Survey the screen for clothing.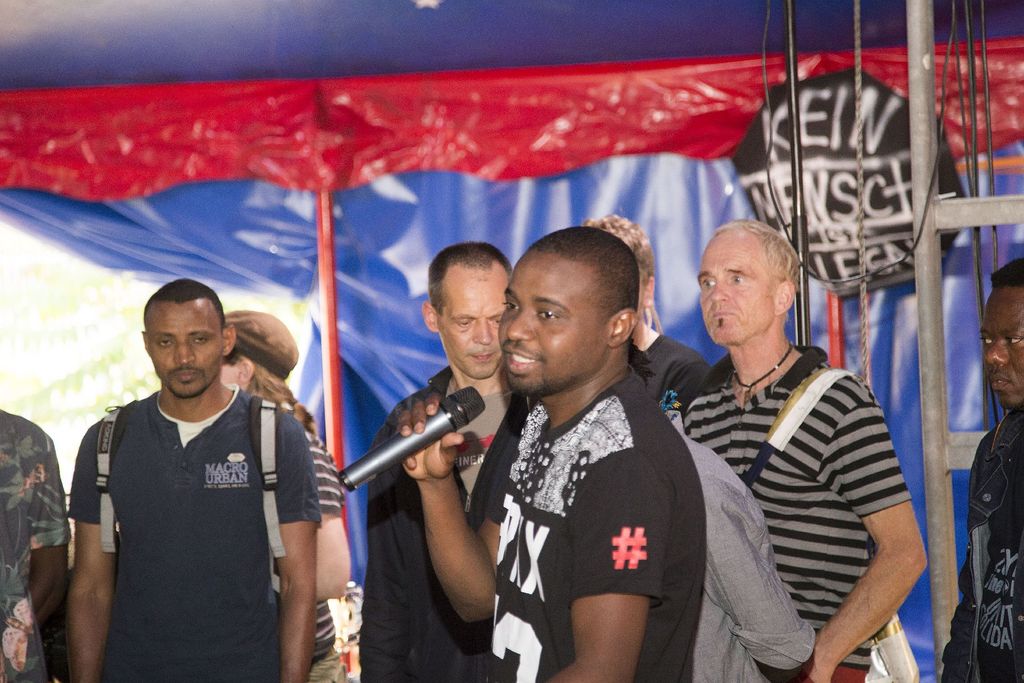
Survey found: x1=359, y1=361, x2=531, y2=682.
